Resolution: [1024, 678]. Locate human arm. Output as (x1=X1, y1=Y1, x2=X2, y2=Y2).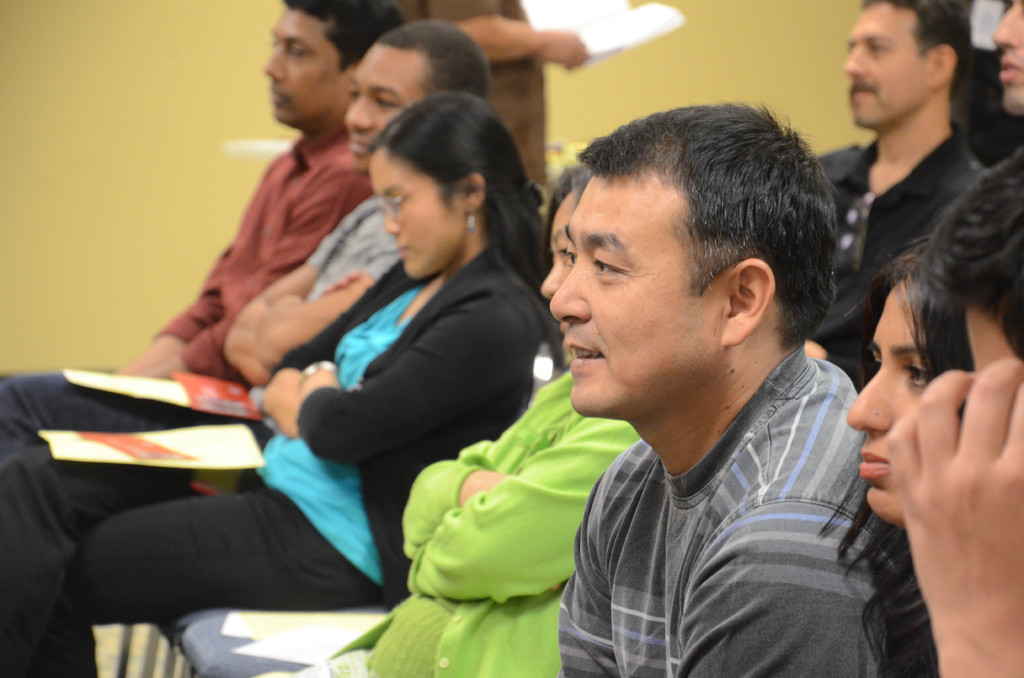
(x1=292, y1=304, x2=508, y2=462).
